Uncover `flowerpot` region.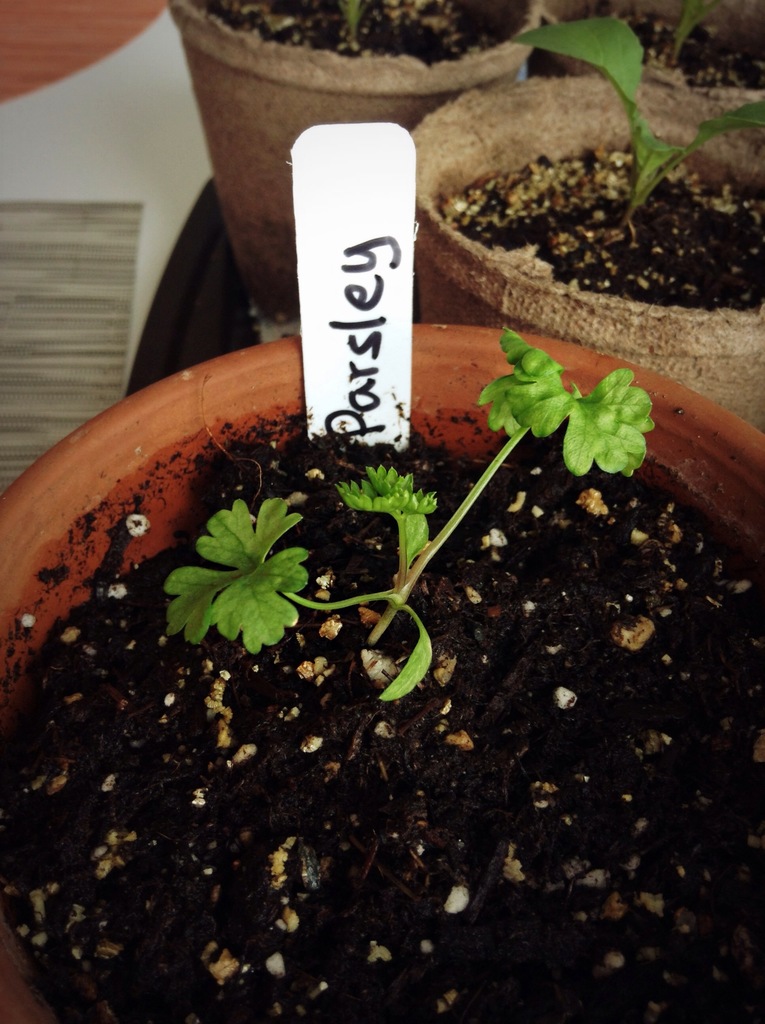
Uncovered: x1=0, y1=314, x2=764, y2=1019.
